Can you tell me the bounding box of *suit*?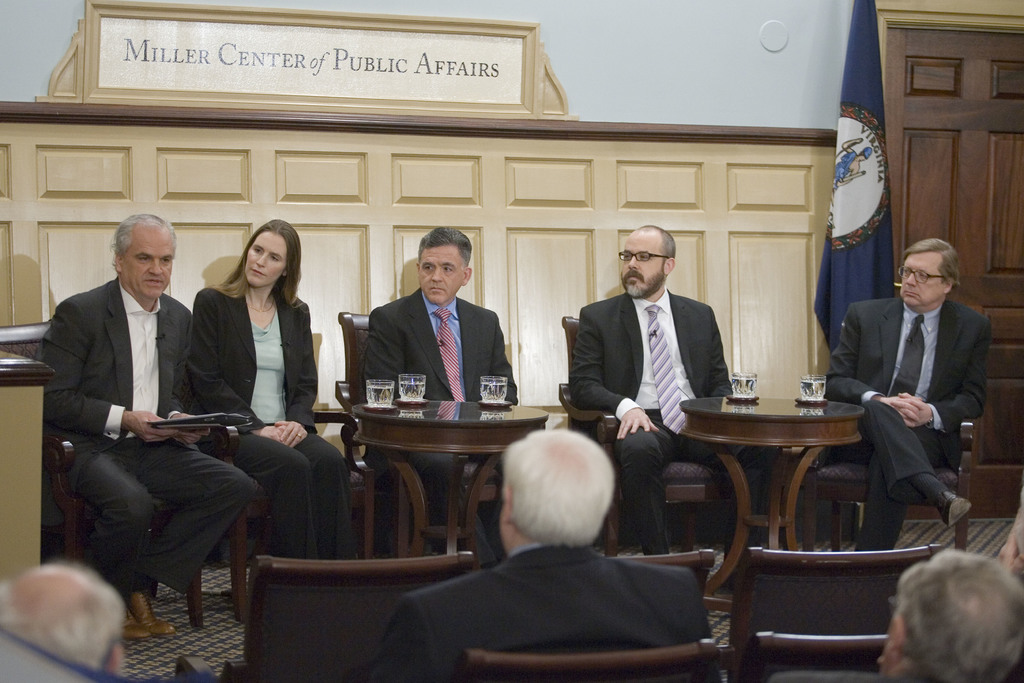
184:278:350:564.
